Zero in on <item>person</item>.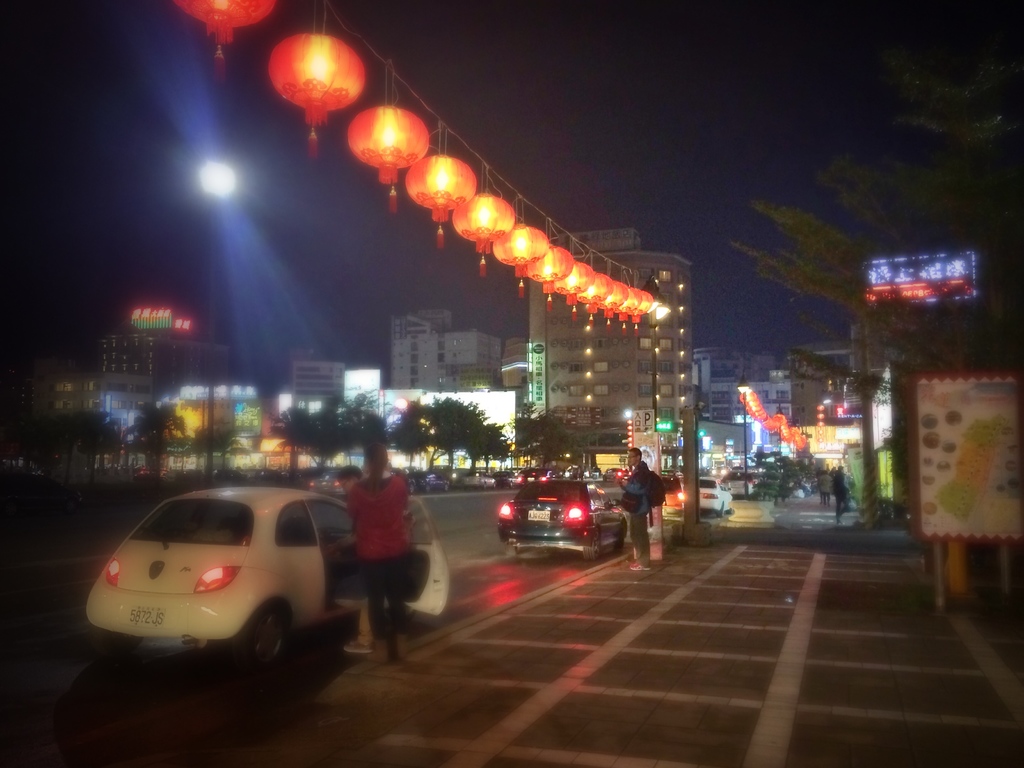
Zeroed in: box=[838, 467, 849, 519].
